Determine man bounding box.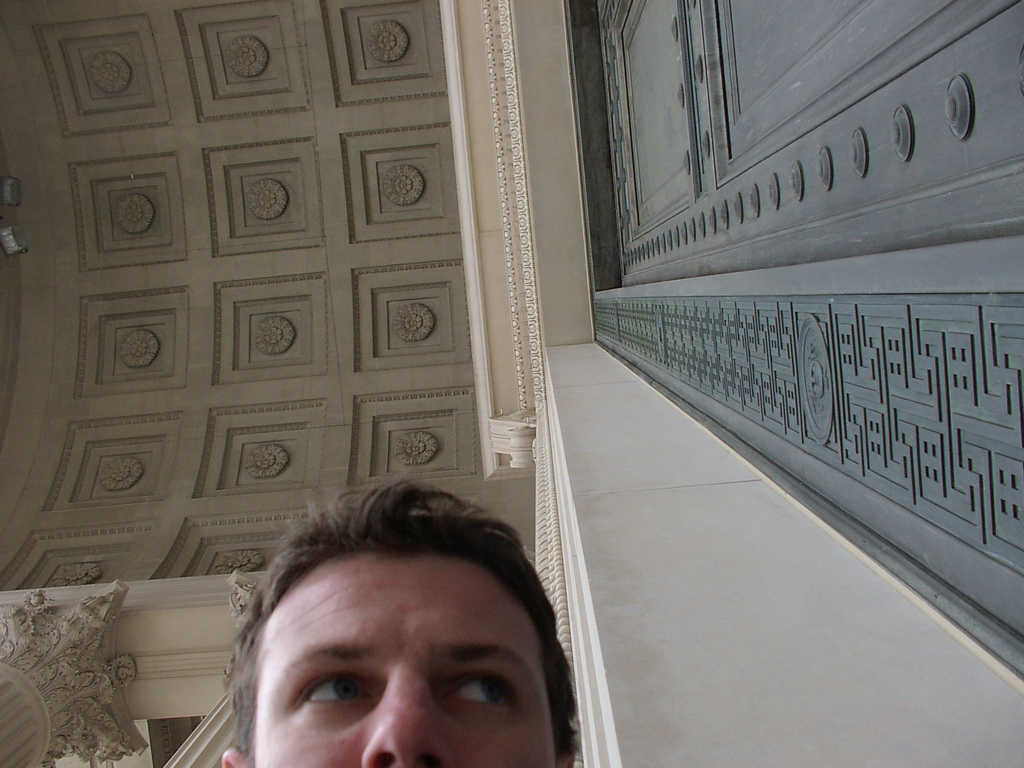
Determined: (157,471,635,767).
